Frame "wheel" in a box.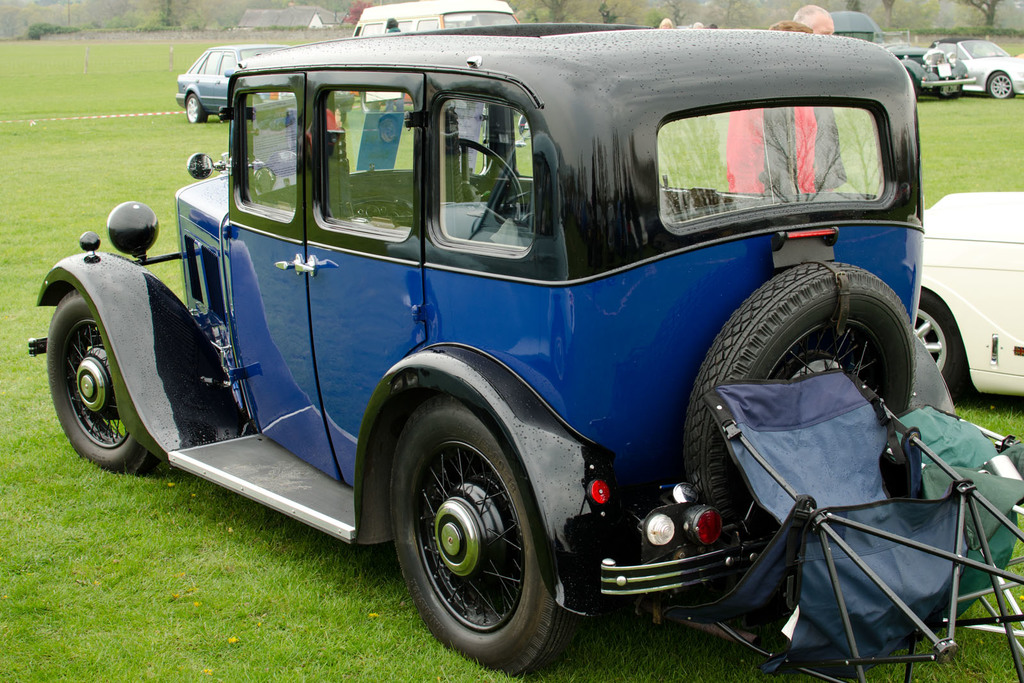
43:291:152:474.
